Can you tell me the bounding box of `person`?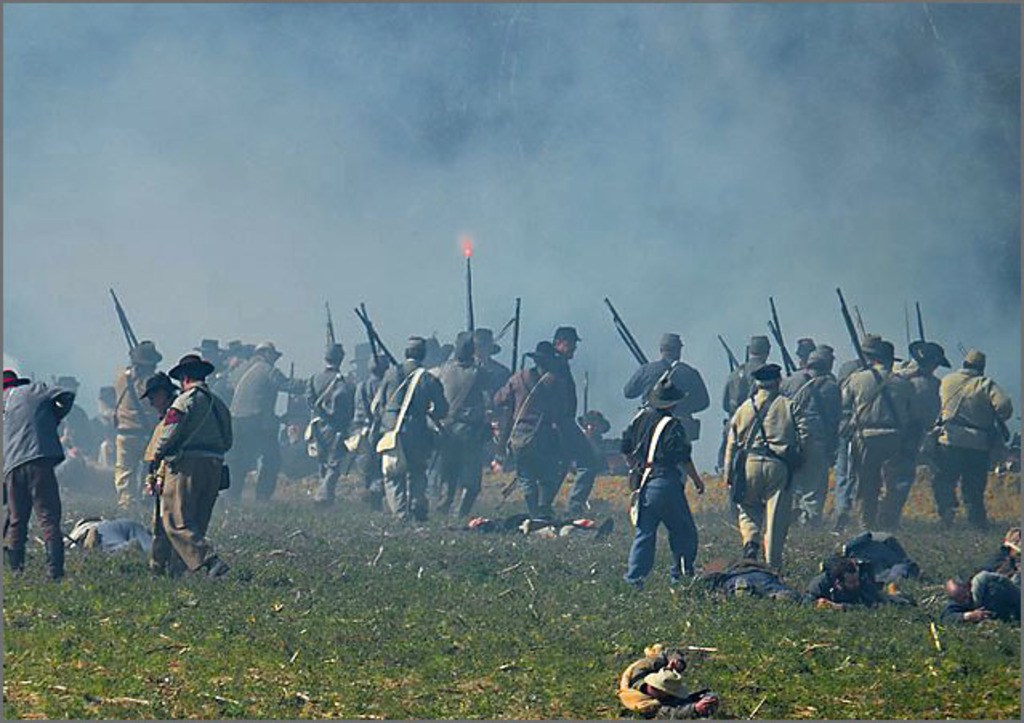
pyautogui.locateOnScreen(88, 380, 114, 497).
